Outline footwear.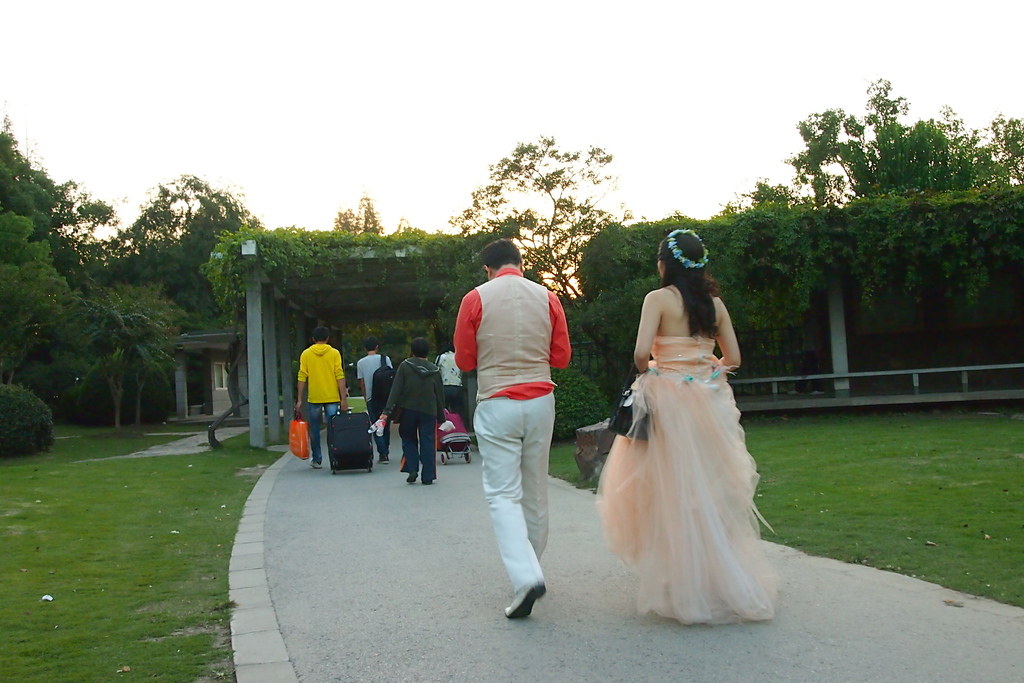
Outline: x1=501 y1=577 x2=547 y2=619.
